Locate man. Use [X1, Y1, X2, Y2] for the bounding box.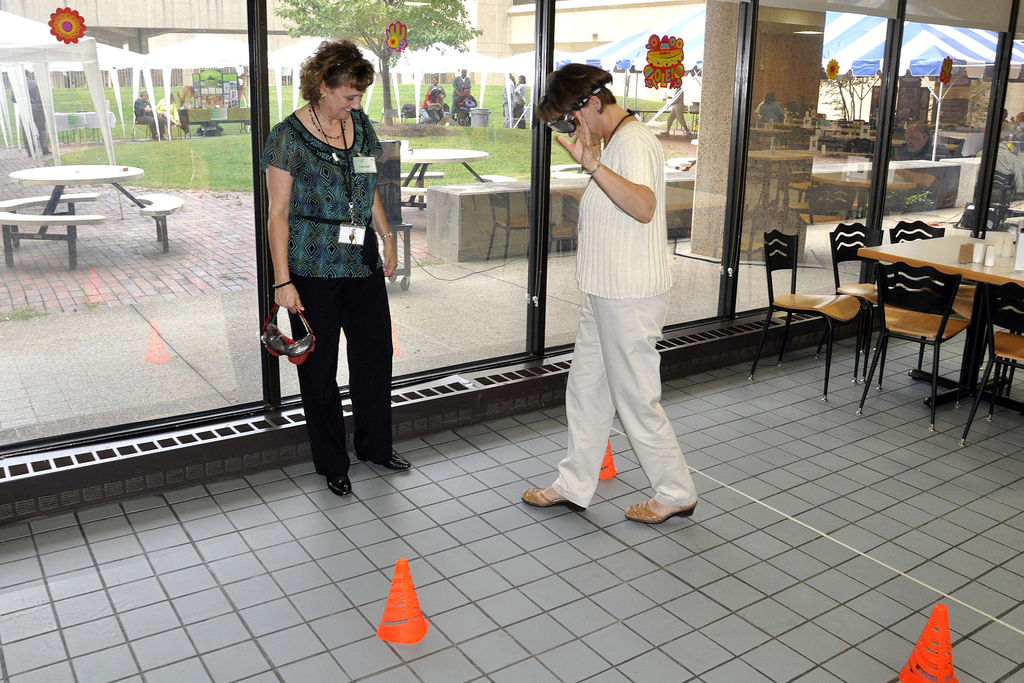
[8, 65, 54, 152].
